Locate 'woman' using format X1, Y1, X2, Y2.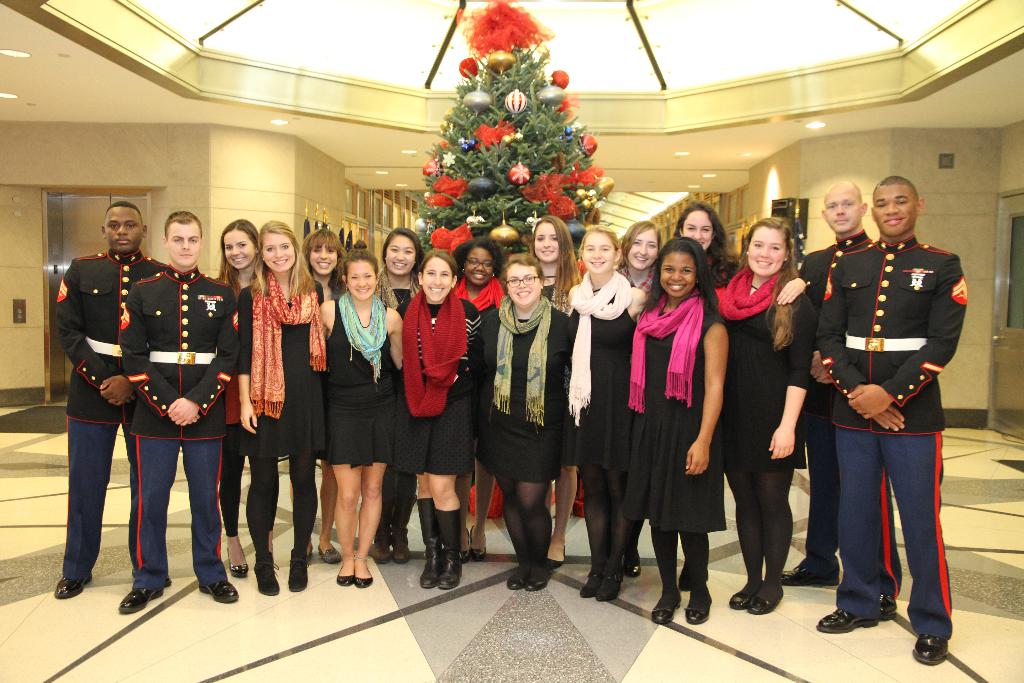
384, 234, 433, 294.
